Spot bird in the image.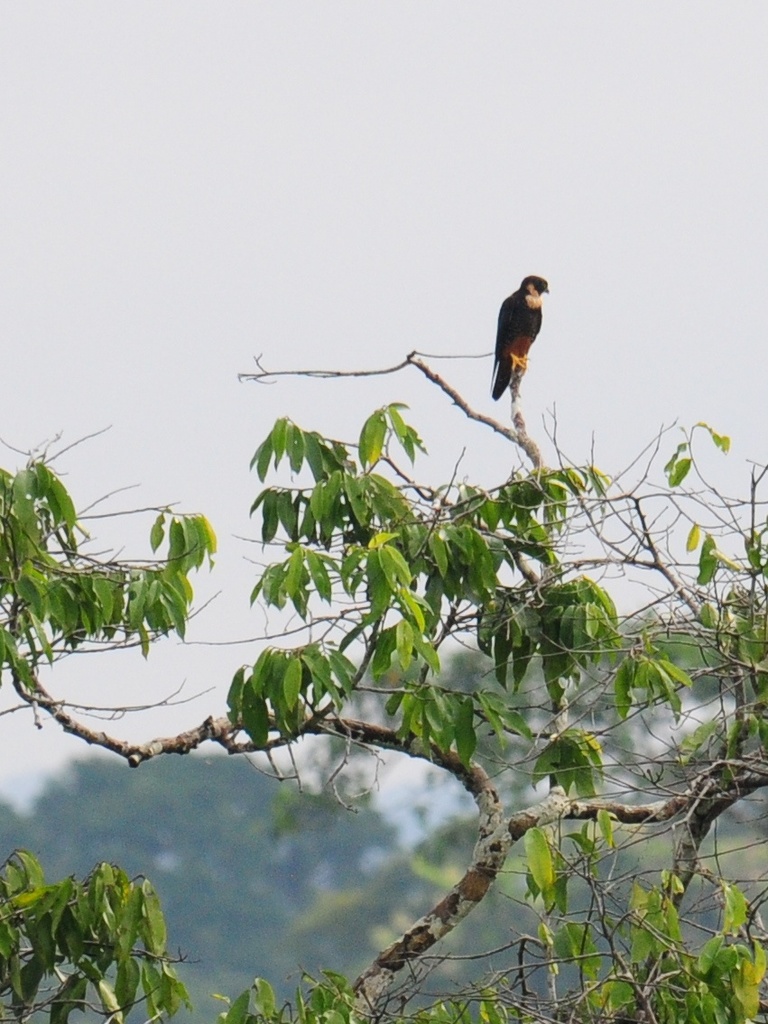
bird found at 484,267,563,401.
